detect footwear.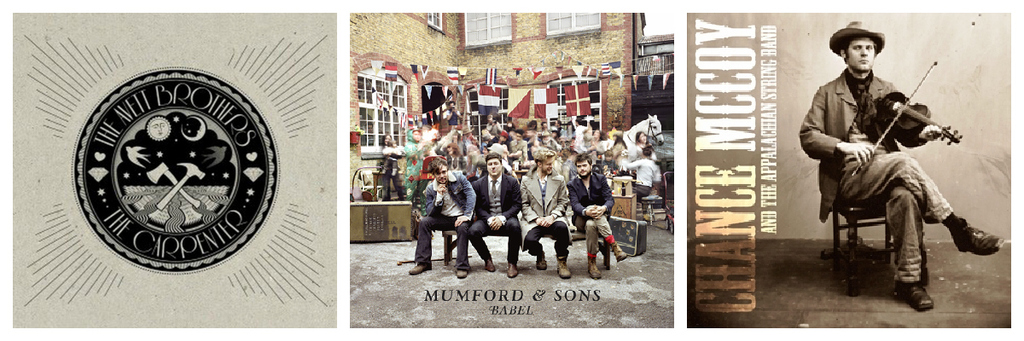
Detected at [457, 269, 469, 279].
